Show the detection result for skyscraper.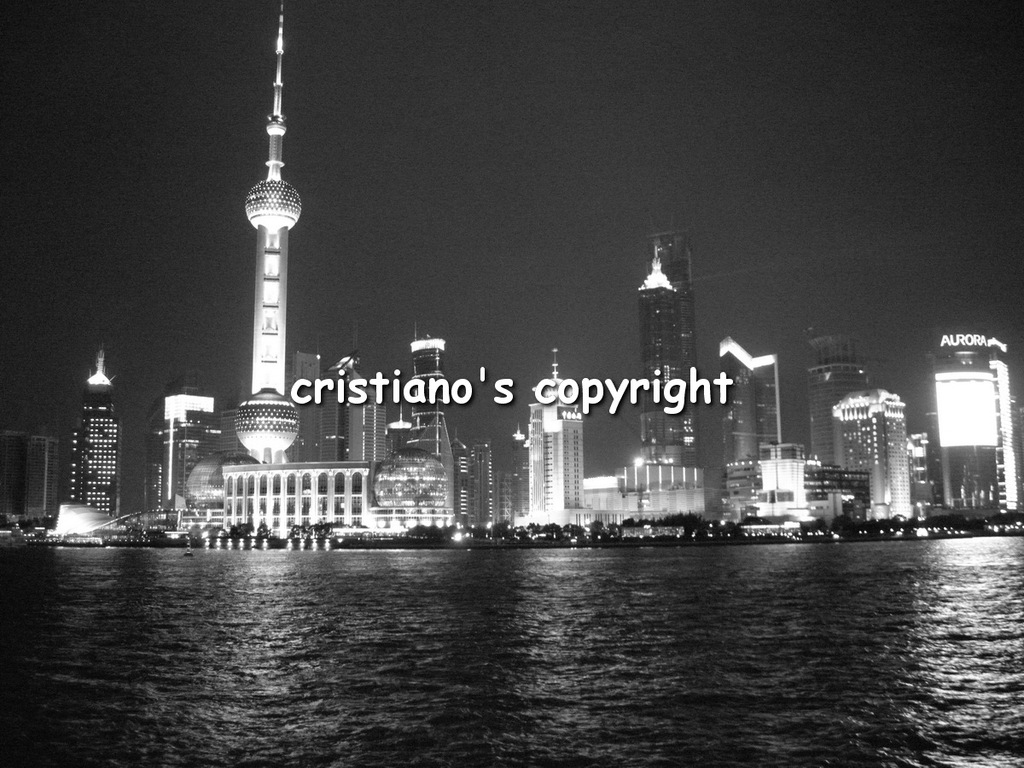
924,330,1023,517.
